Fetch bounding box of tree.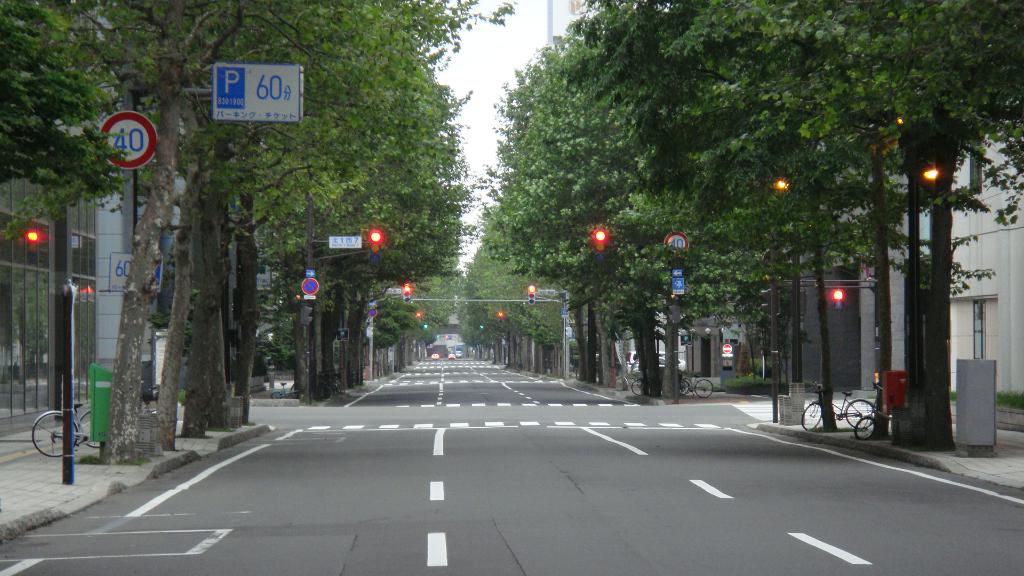
Bbox: <region>983, 387, 1023, 413</region>.
